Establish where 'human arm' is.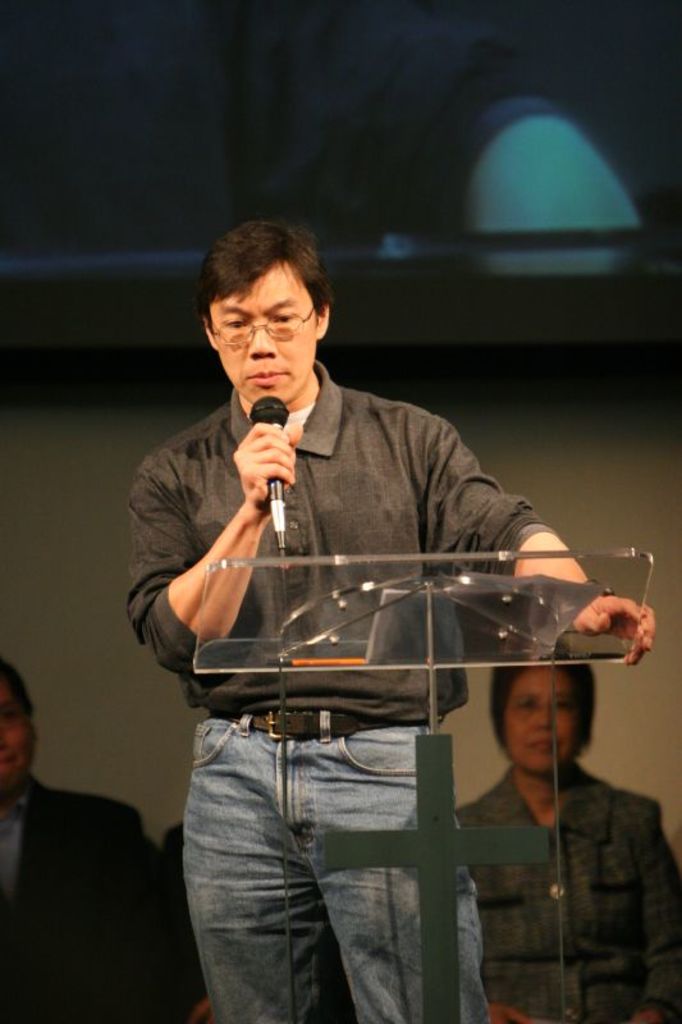
Established at <region>161, 445, 290, 687</region>.
